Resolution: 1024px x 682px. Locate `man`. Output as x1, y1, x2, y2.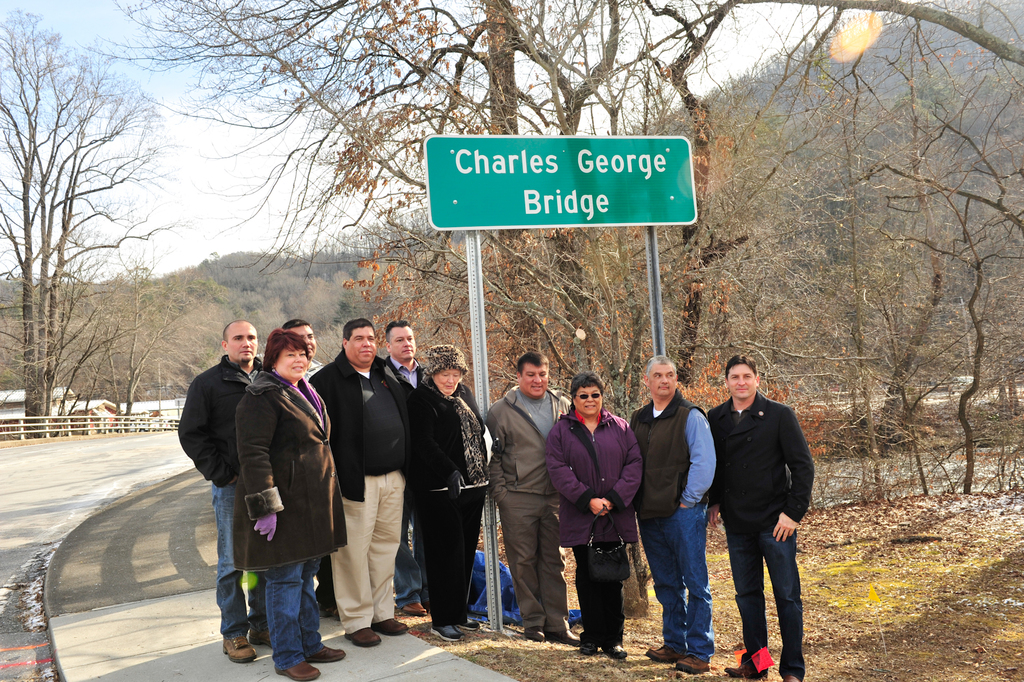
703, 360, 821, 670.
